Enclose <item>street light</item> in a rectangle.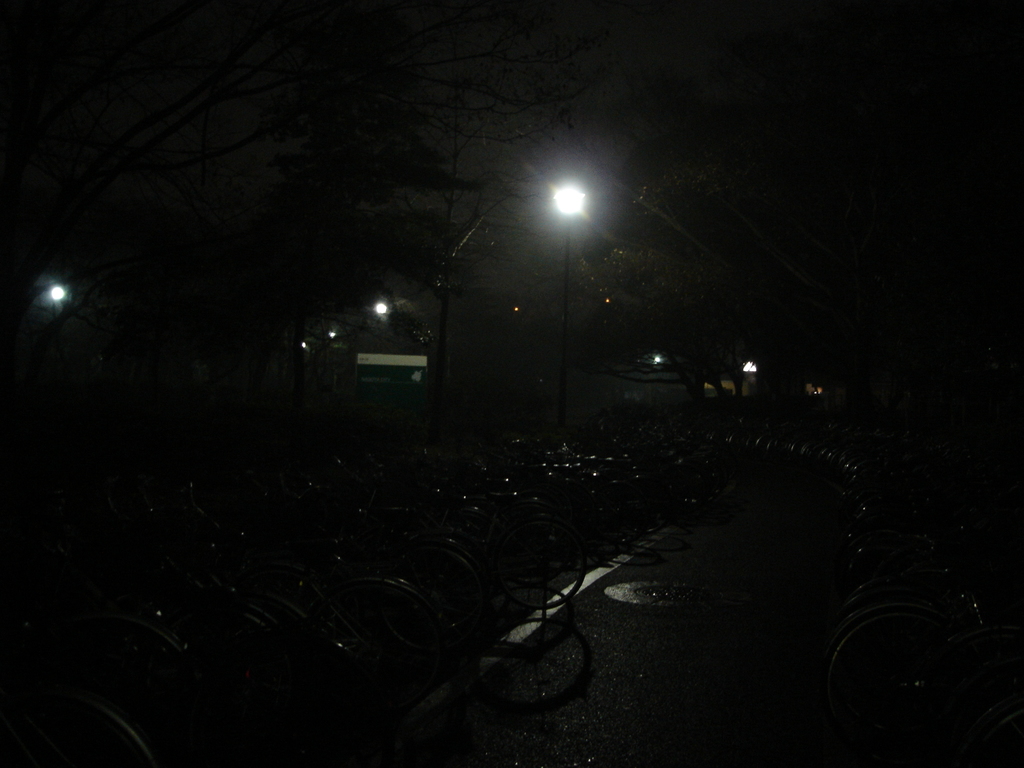
544:180:586:391.
